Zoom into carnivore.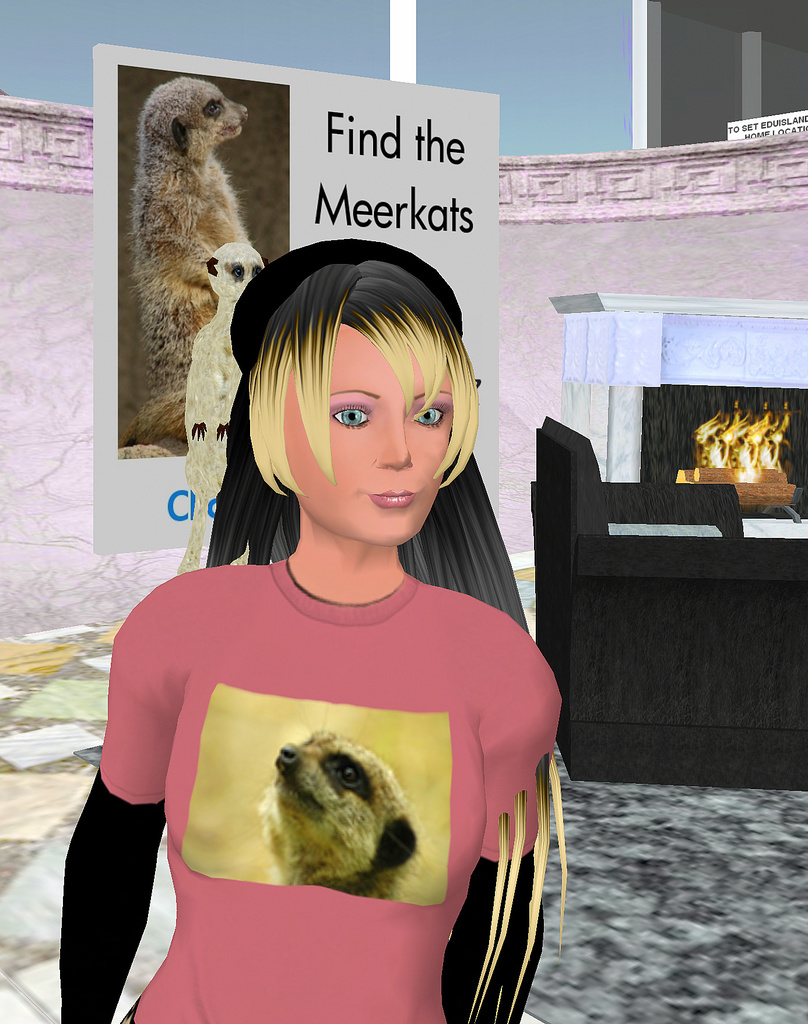
Zoom target: Rect(258, 722, 428, 897).
